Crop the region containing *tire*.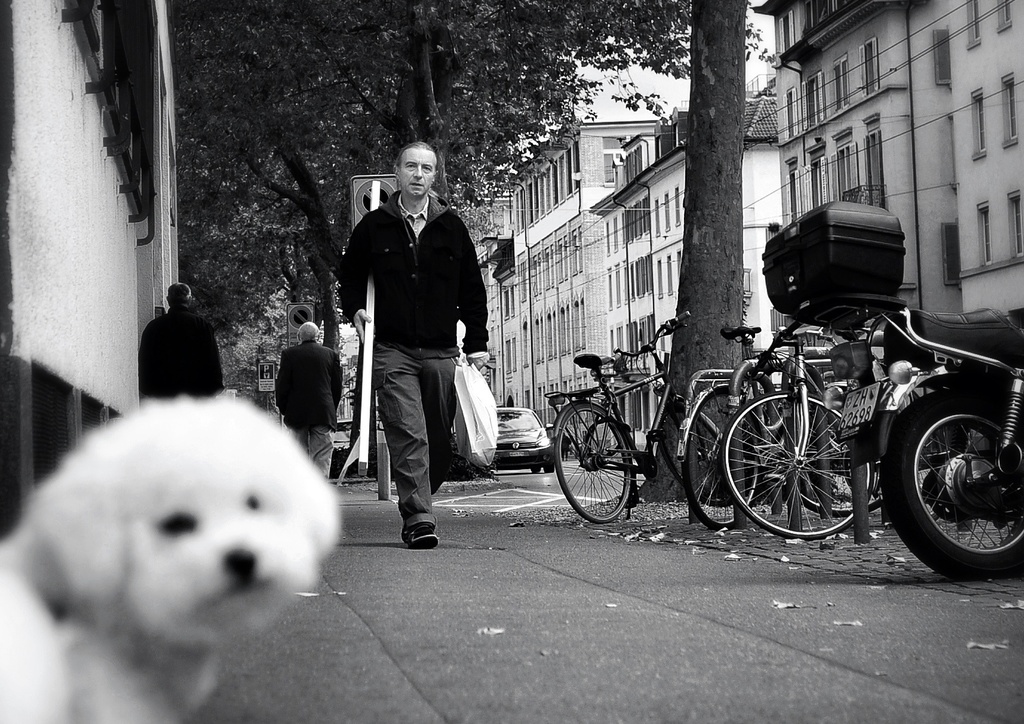
Crop region: (x1=531, y1=466, x2=541, y2=474).
